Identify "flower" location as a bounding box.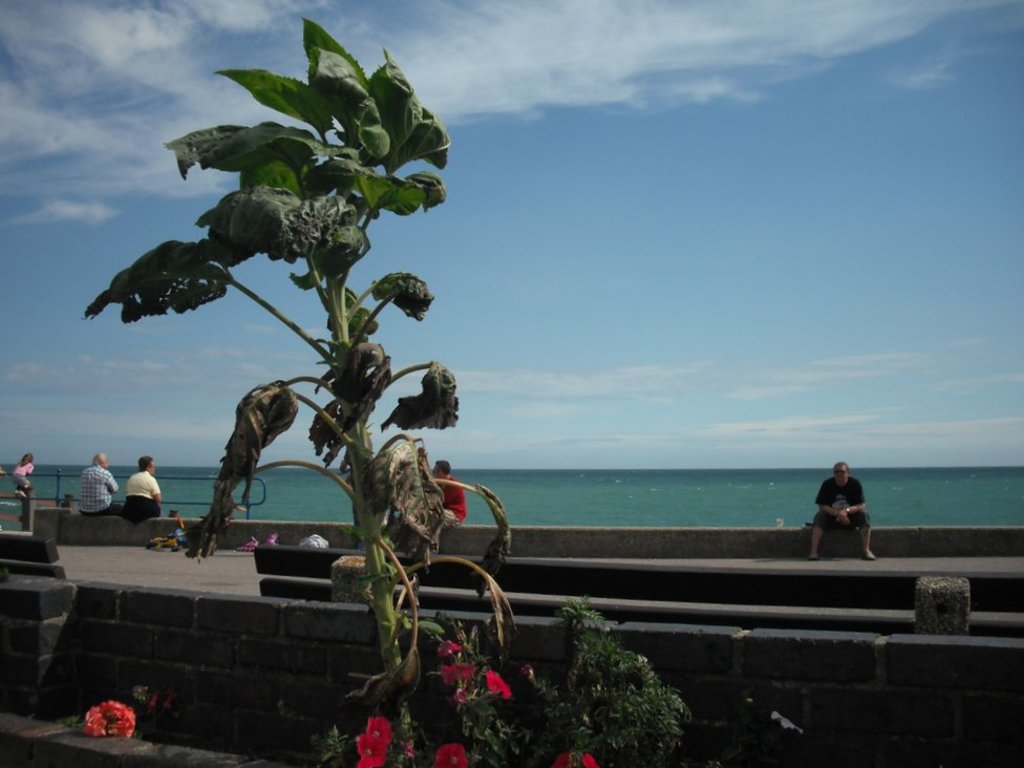
region(451, 686, 470, 708).
